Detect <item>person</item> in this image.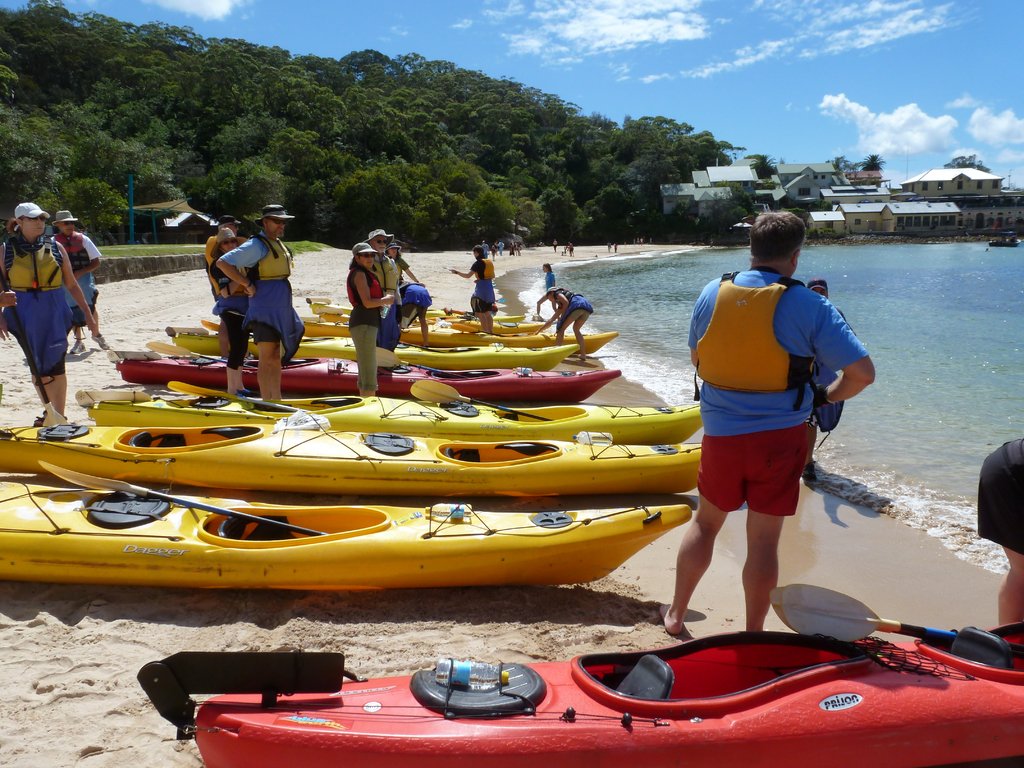
Detection: (216, 201, 305, 402).
